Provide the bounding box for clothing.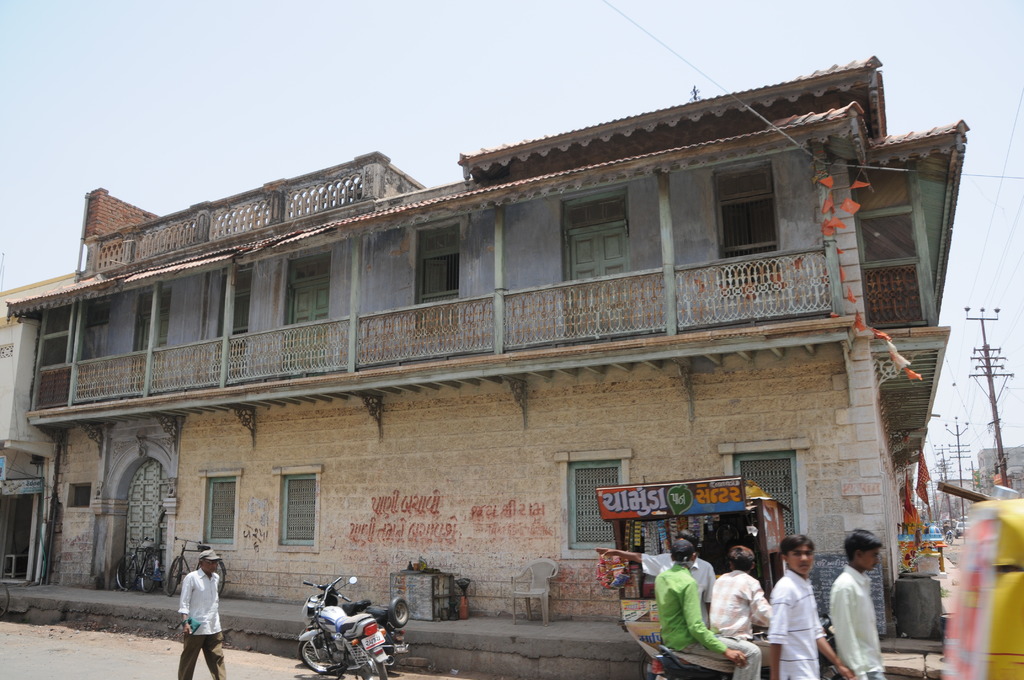
[x1=764, y1=576, x2=827, y2=679].
